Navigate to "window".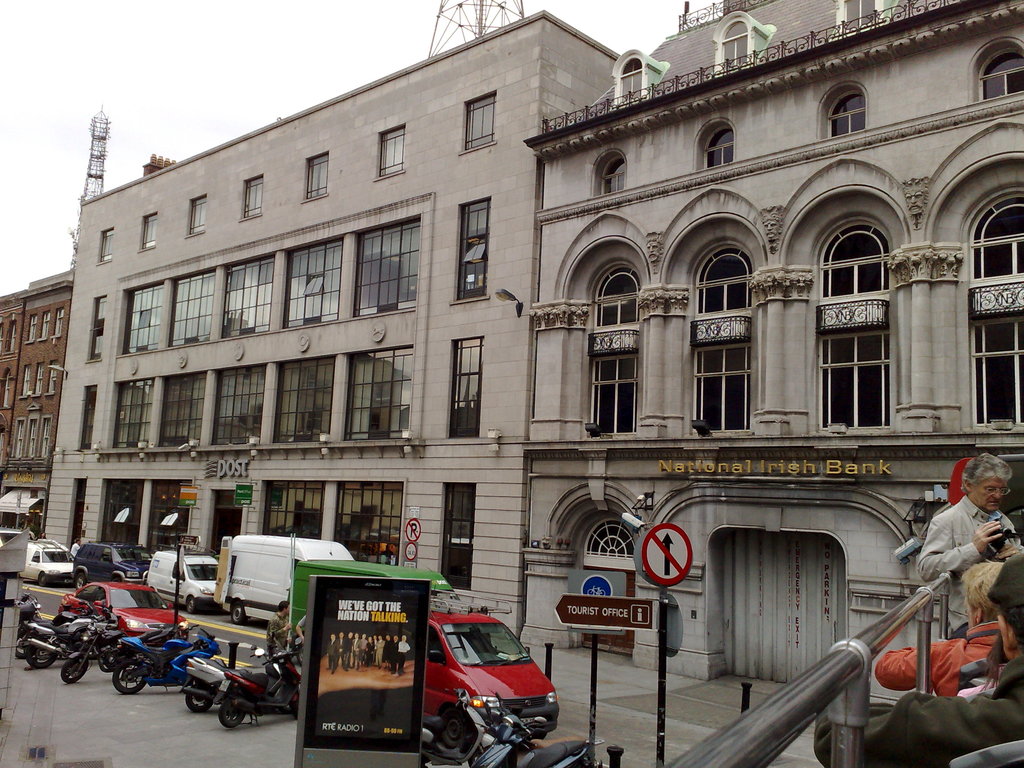
Navigation target: [left=307, top=152, right=330, bottom=205].
